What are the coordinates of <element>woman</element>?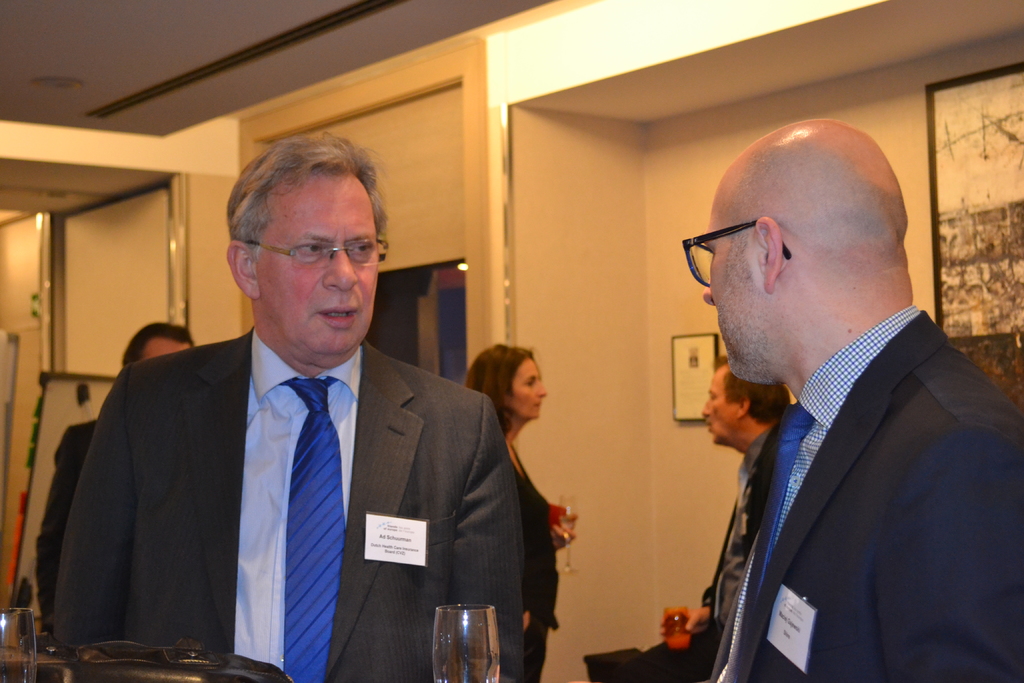
locate(465, 347, 561, 680).
